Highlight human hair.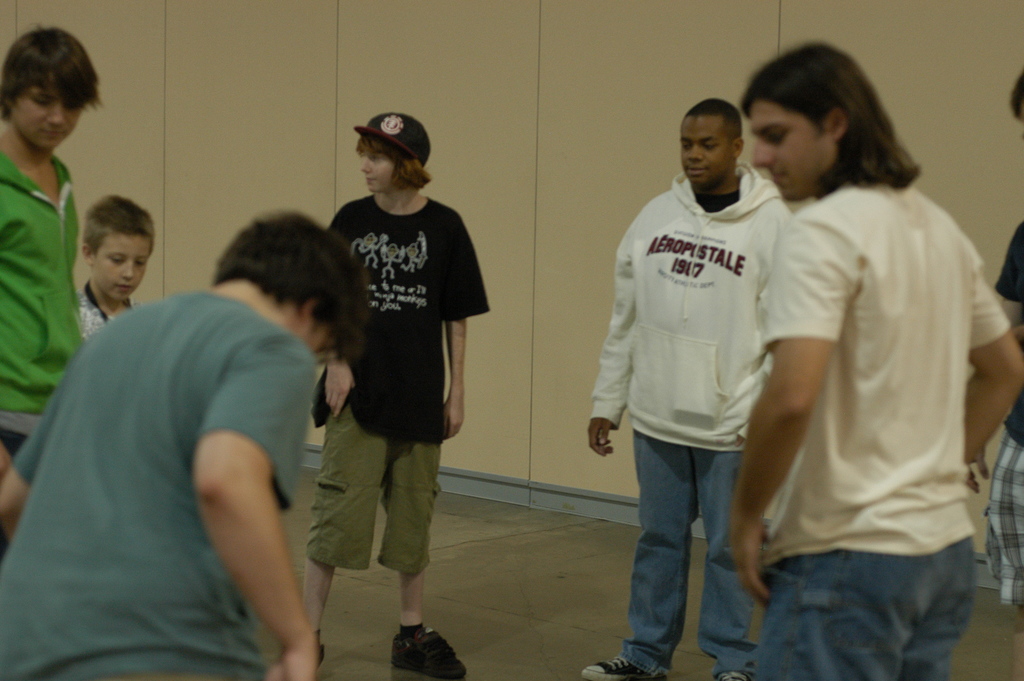
Highlighted region: box(684, 96, 741, 146).
